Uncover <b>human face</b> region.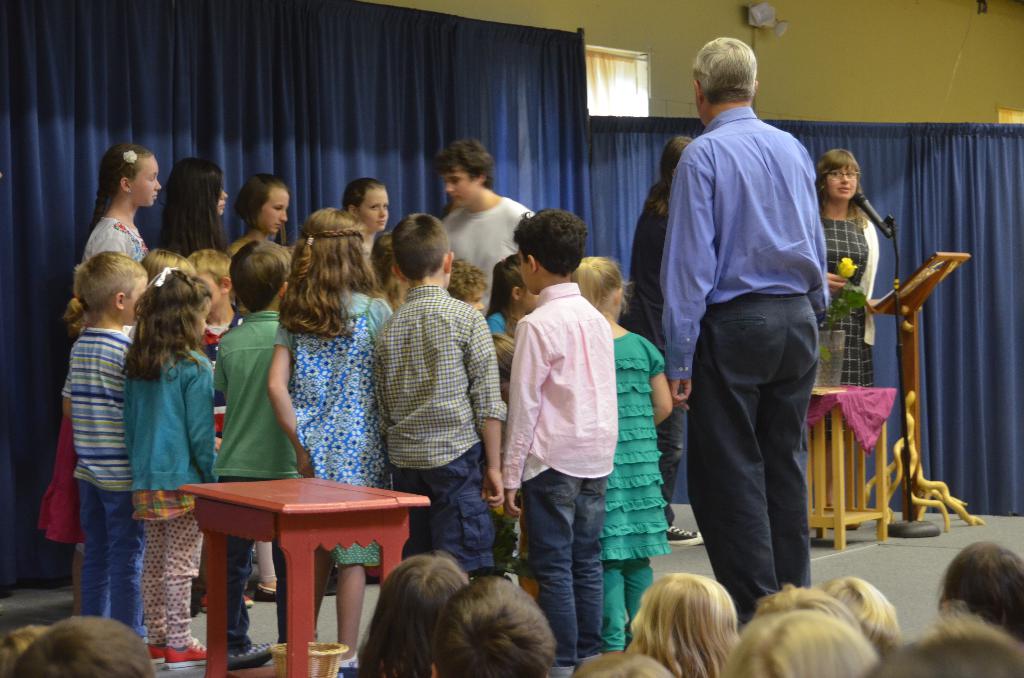
Uncovered: 445, 168, 476, 209.
